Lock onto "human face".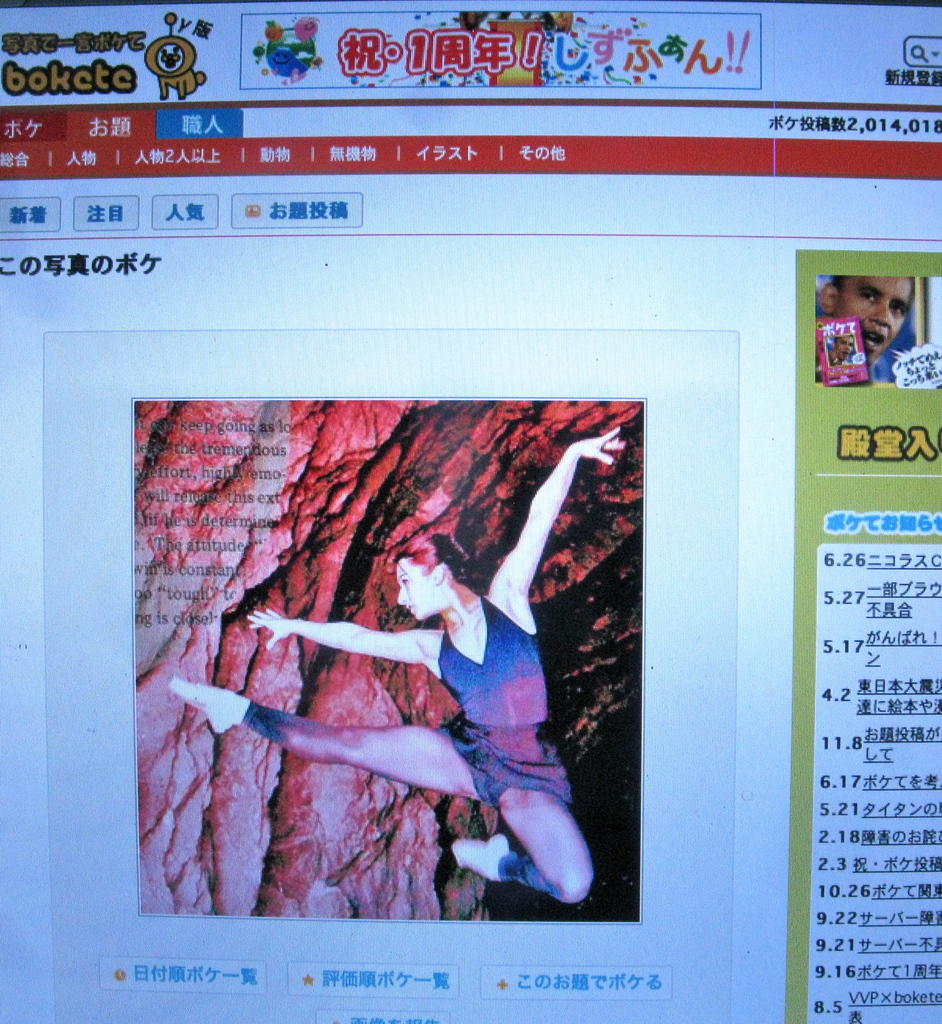
Locked: <bbox>398, 550, 433, 625</bbox>.
